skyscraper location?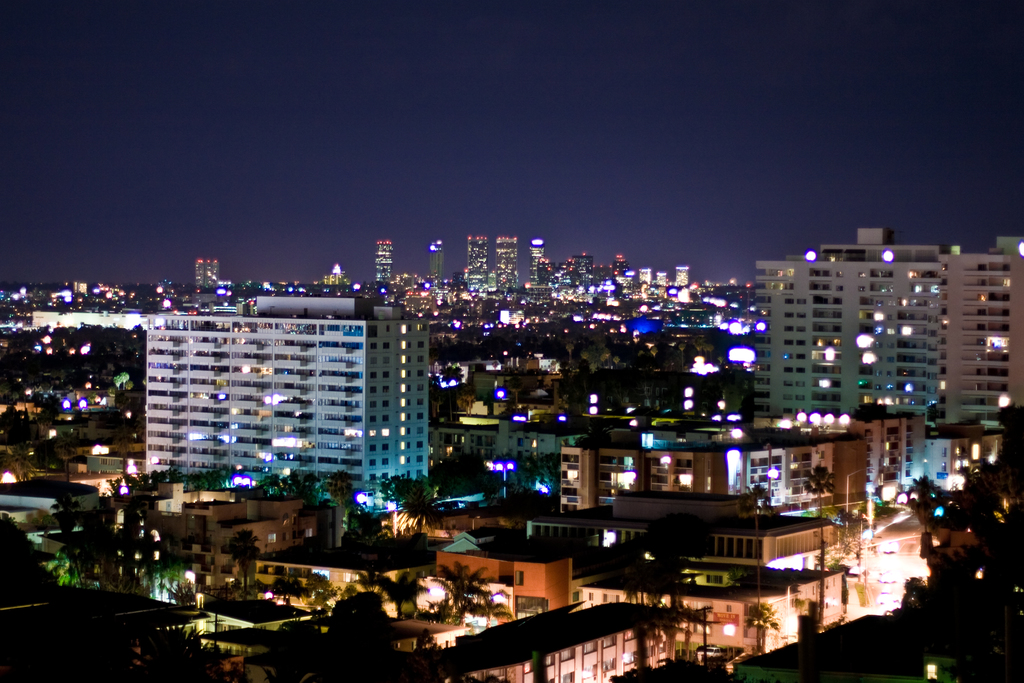
{"x1": 120, "y1": 288, "x2": 453, "y2": 516}
